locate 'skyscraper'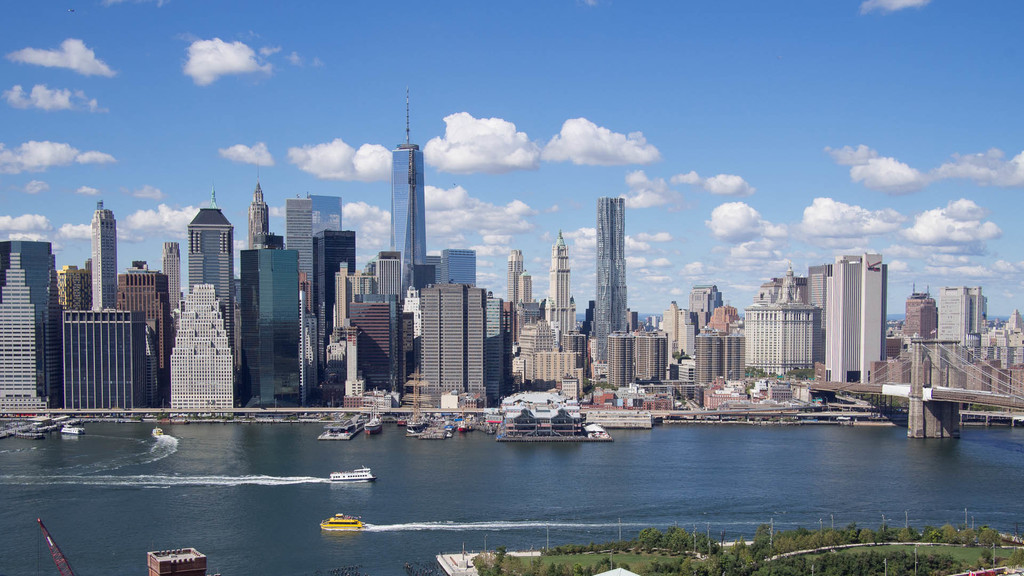
[171, 282, 230, 410]
